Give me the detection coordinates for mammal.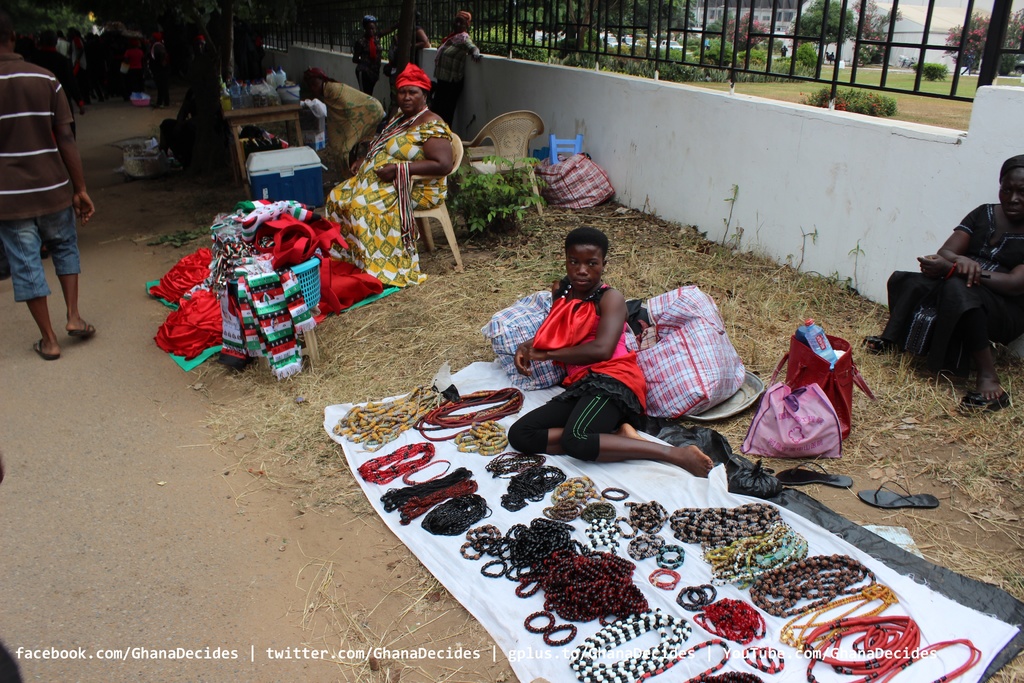
locate(145, 27, 171, 115).
